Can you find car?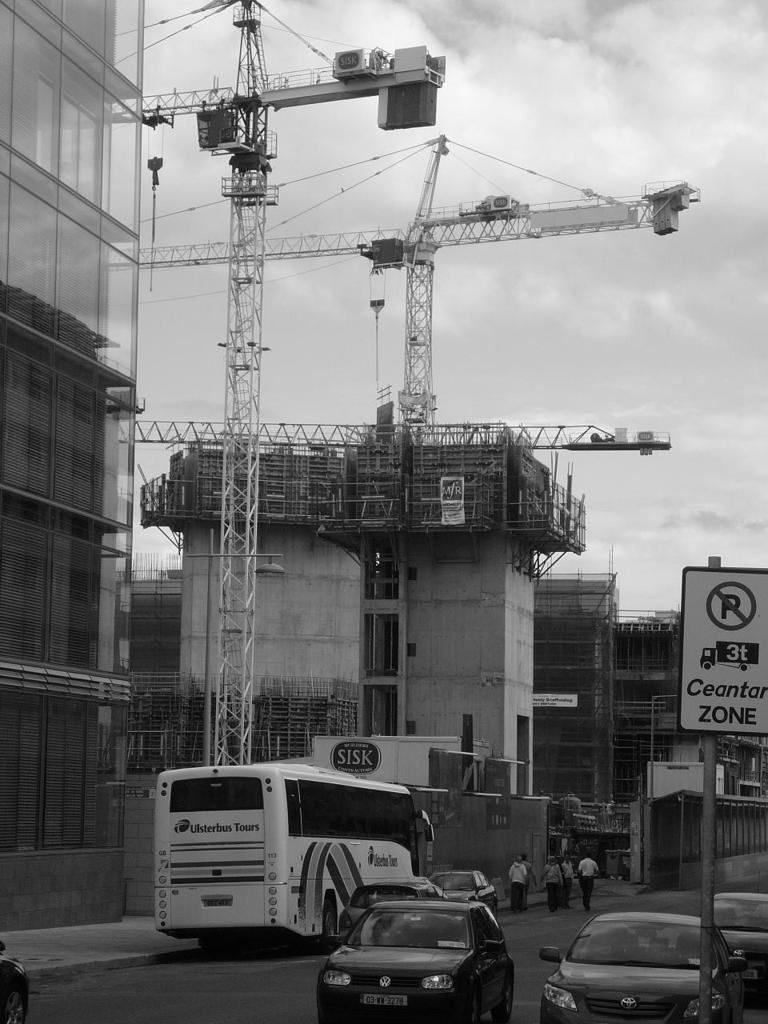
Yes, bounding box: x1=433 y1=870 x2=499 y2=913.
